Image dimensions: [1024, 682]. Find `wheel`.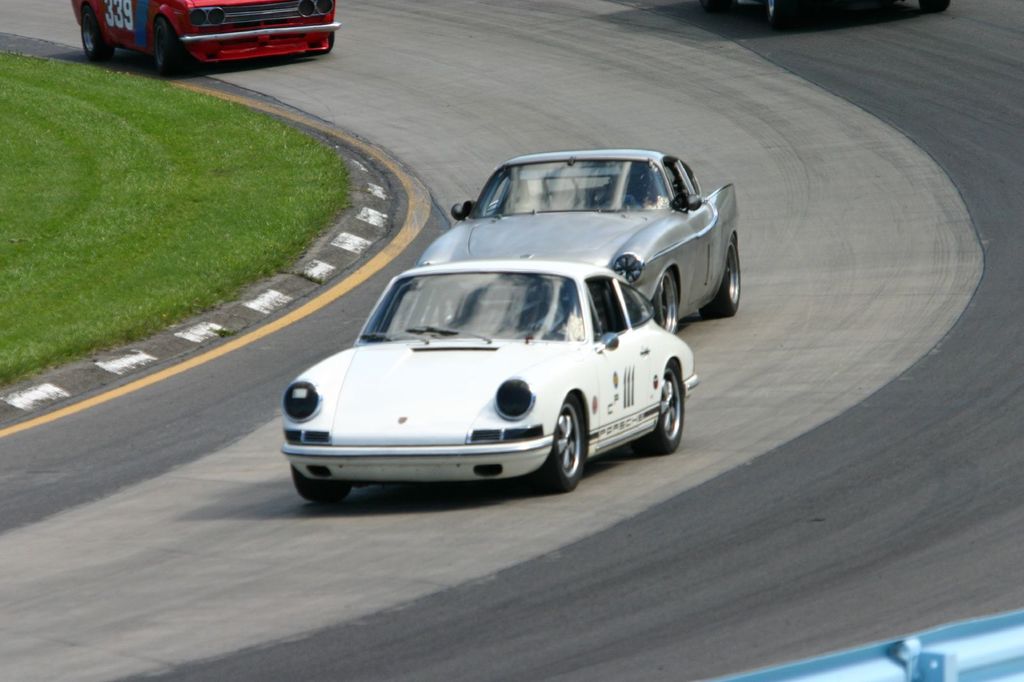
detection(530, 392, 589, 494).
